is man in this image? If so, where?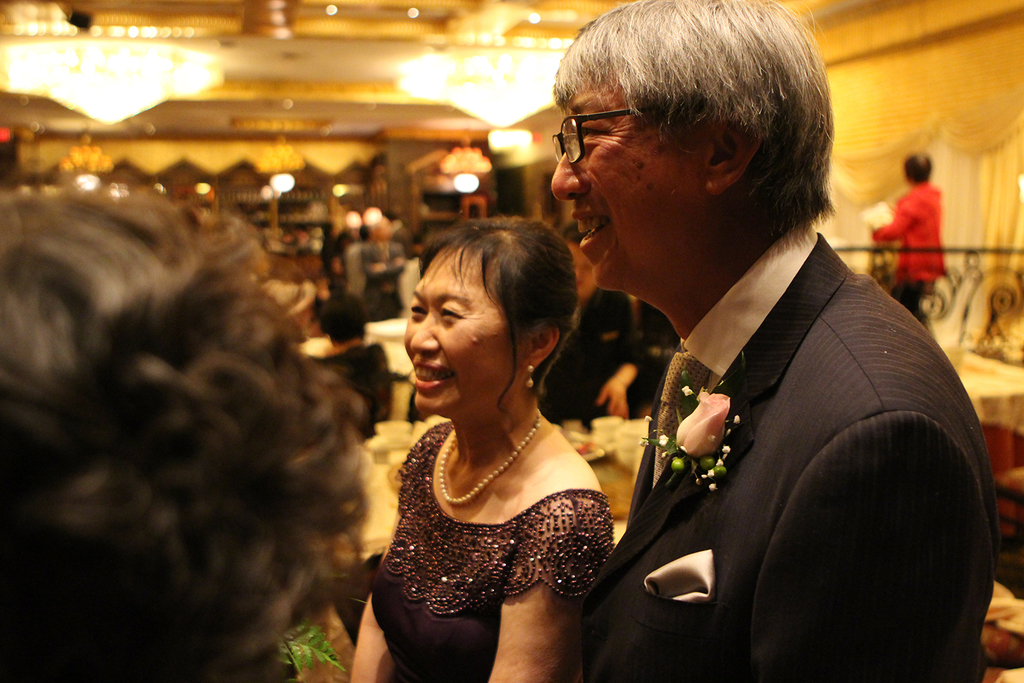
Yes, at (left=536, top=14, right=977, bottom=670).
